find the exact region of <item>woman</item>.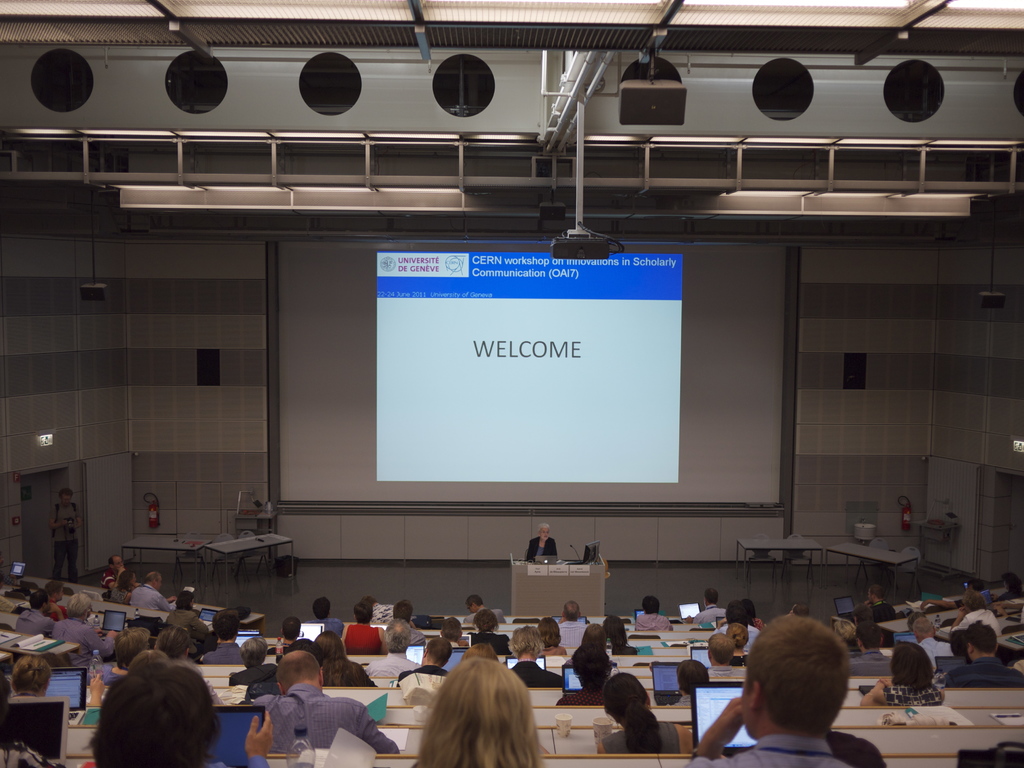
Exact region: pyautogui.locateOnScreen(49, 593, 118, 671).
